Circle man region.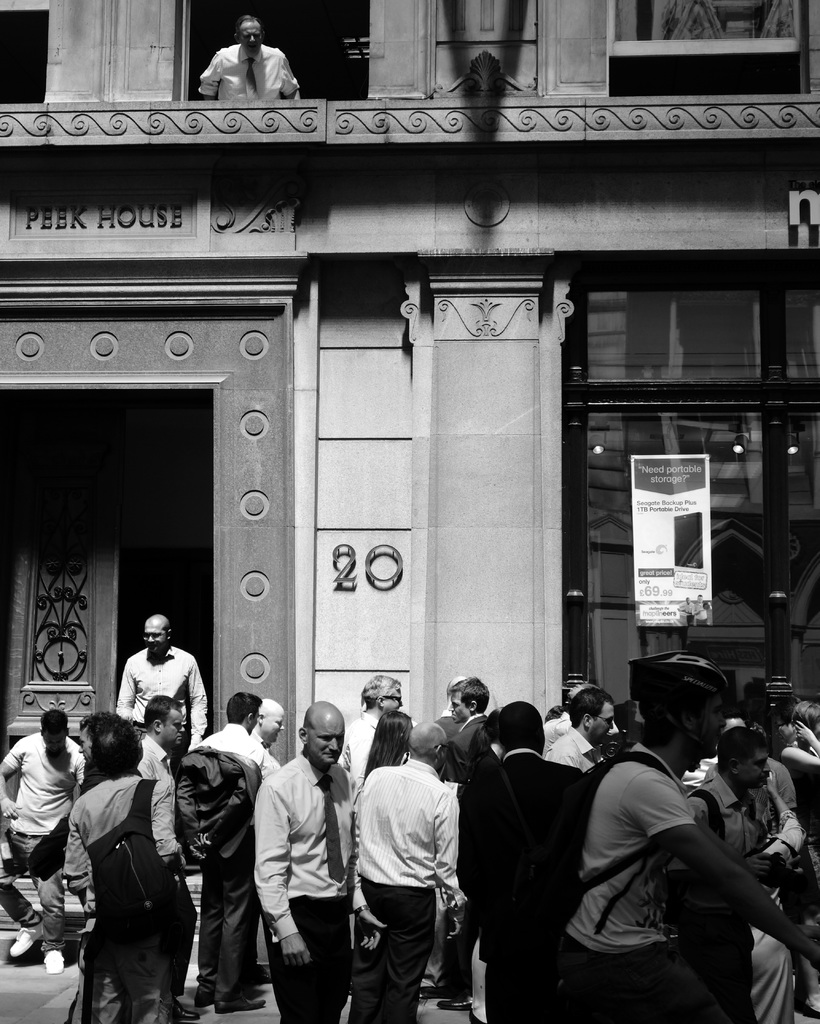
Region: crop(193, 22, 303, 102).
